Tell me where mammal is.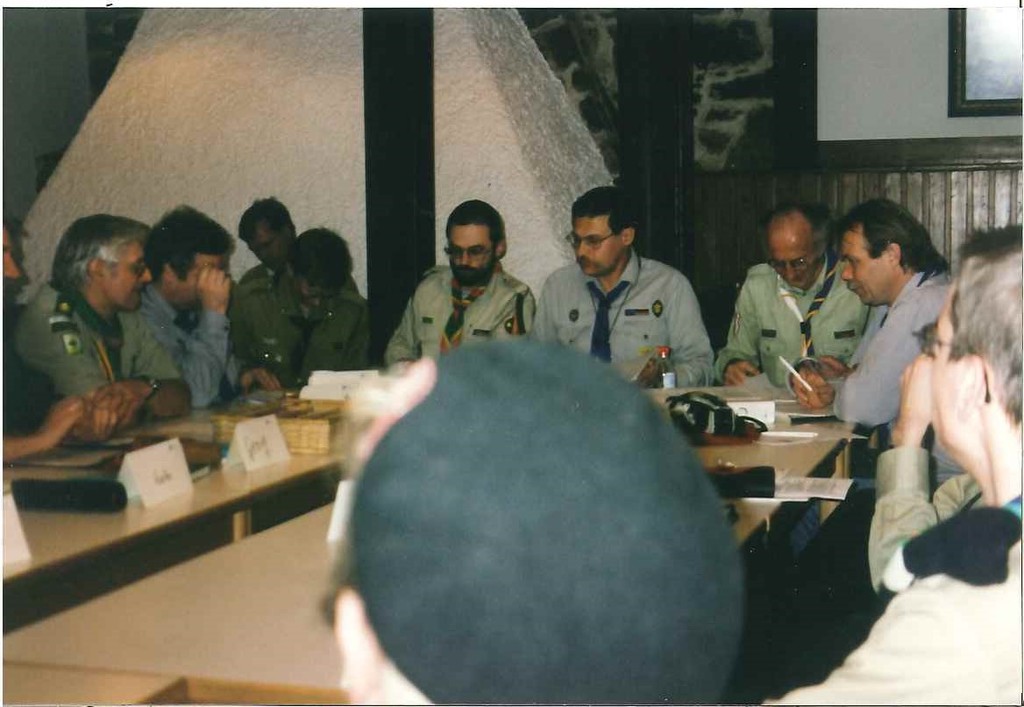
mammal is at rect(380, 194, 541, 370).
